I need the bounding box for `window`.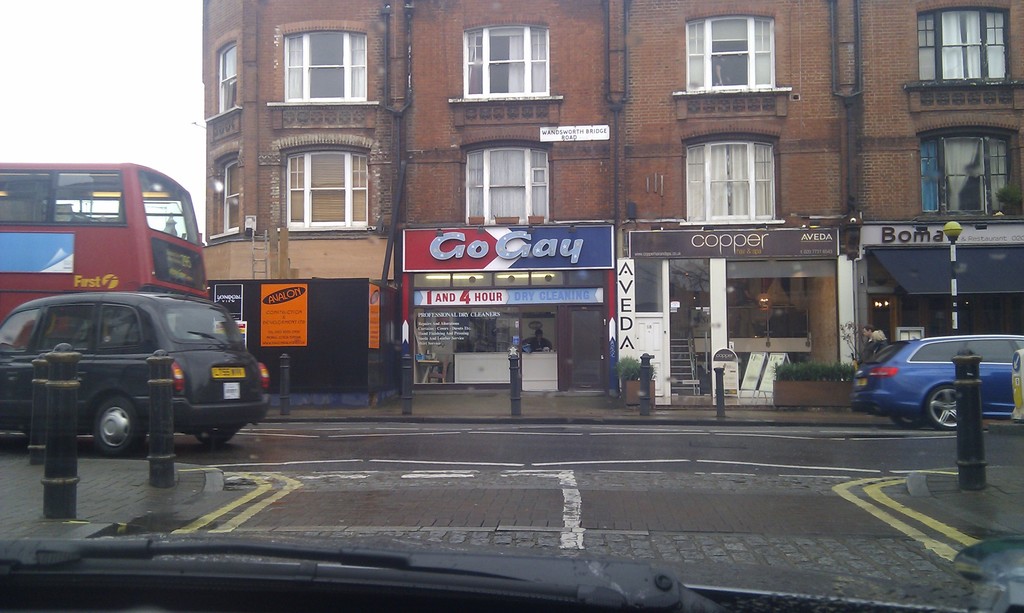
Here it is: {"x1": 289, "y1": 143, "x2": 375, "y2": 235}.
